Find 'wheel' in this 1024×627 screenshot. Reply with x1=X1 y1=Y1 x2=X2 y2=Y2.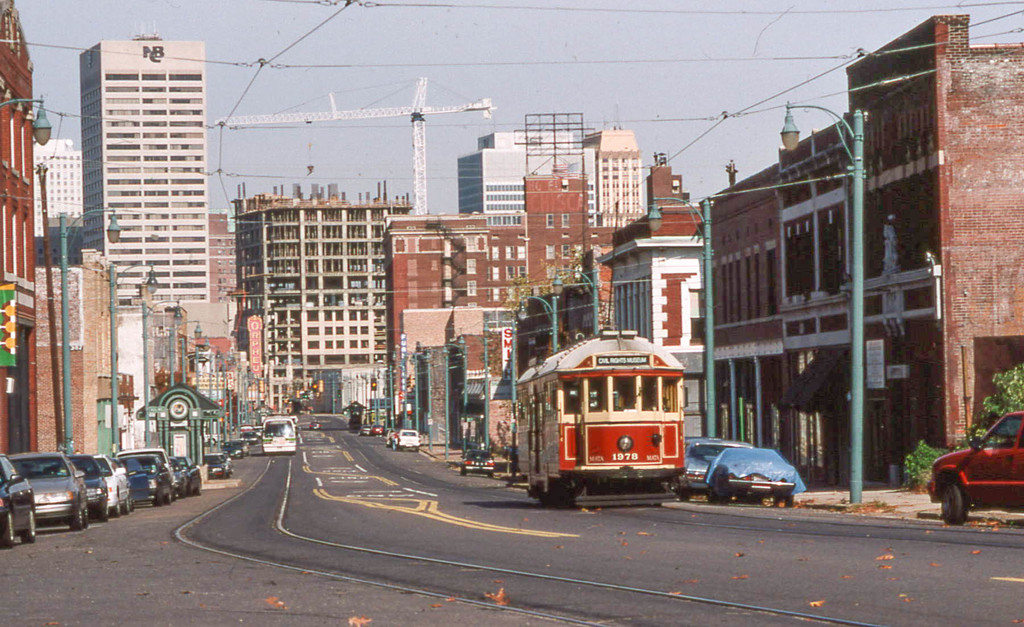
x1=456 y1=467 x2=468 y2=478.
